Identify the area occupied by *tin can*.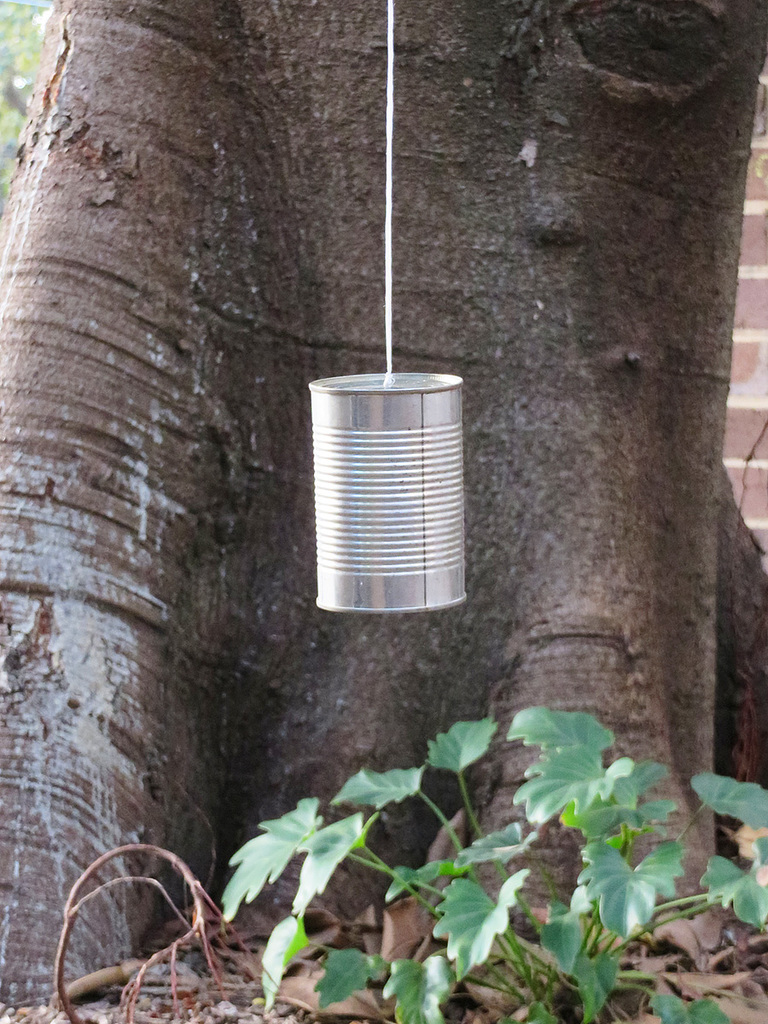
Area: crop(295, 359, 472, 624).
